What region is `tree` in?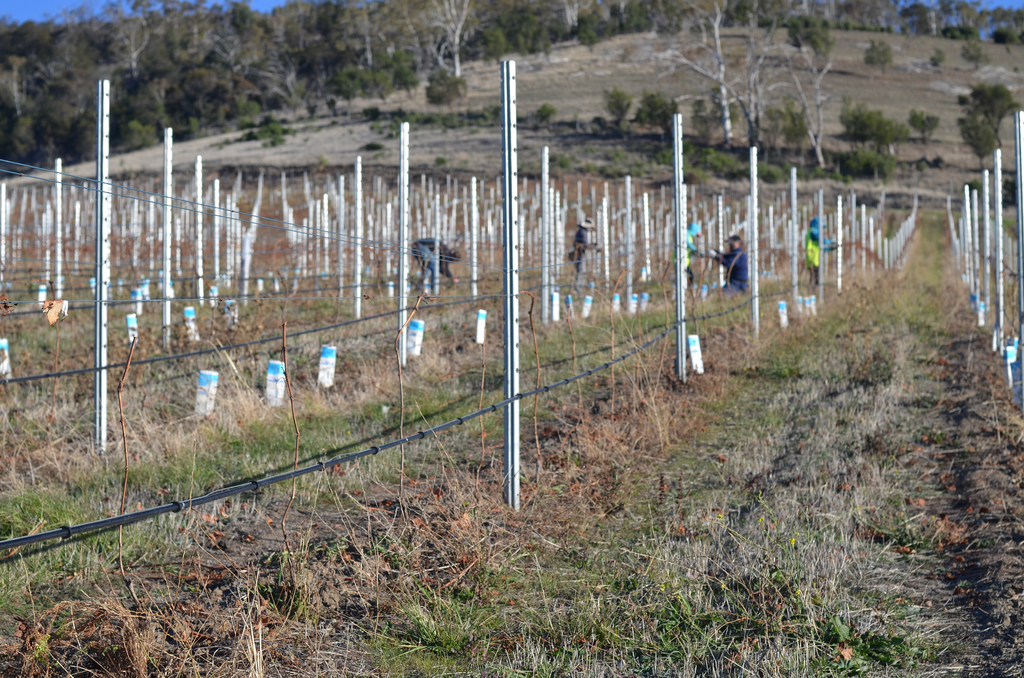
x1=915, y1=101, x2=939, y2=144.
